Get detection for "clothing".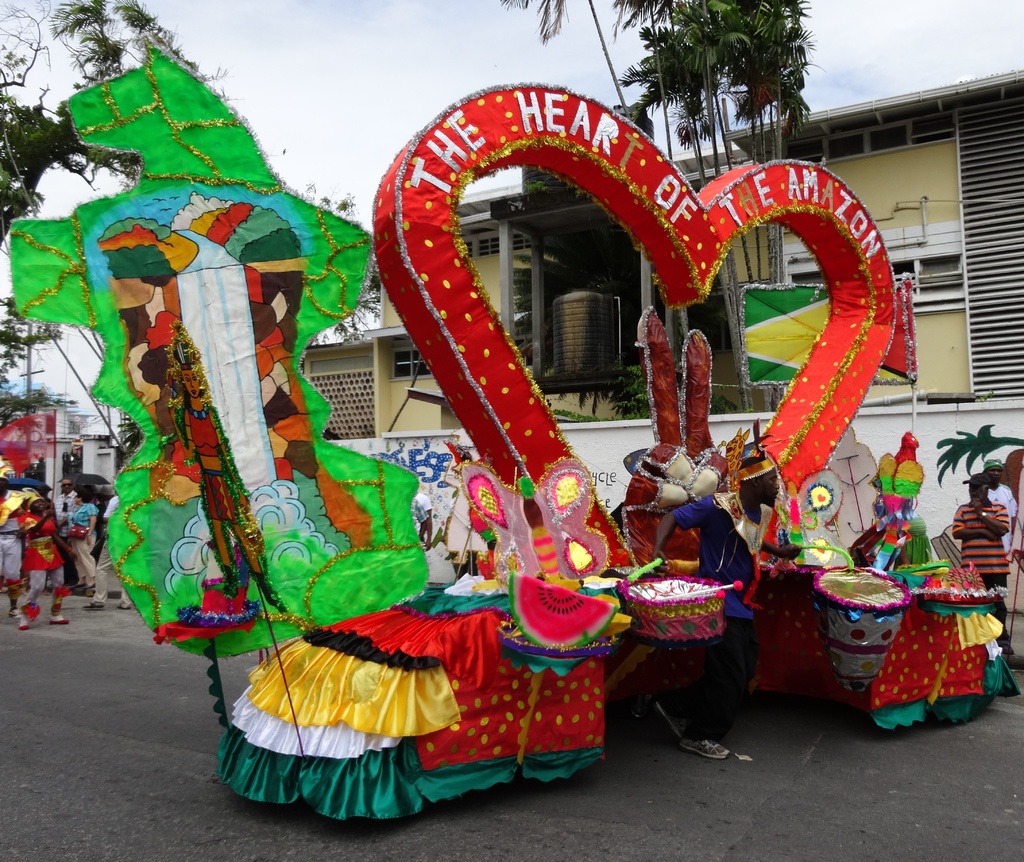
Detection: x1=19 y1=511 x2=58 y2=571.
